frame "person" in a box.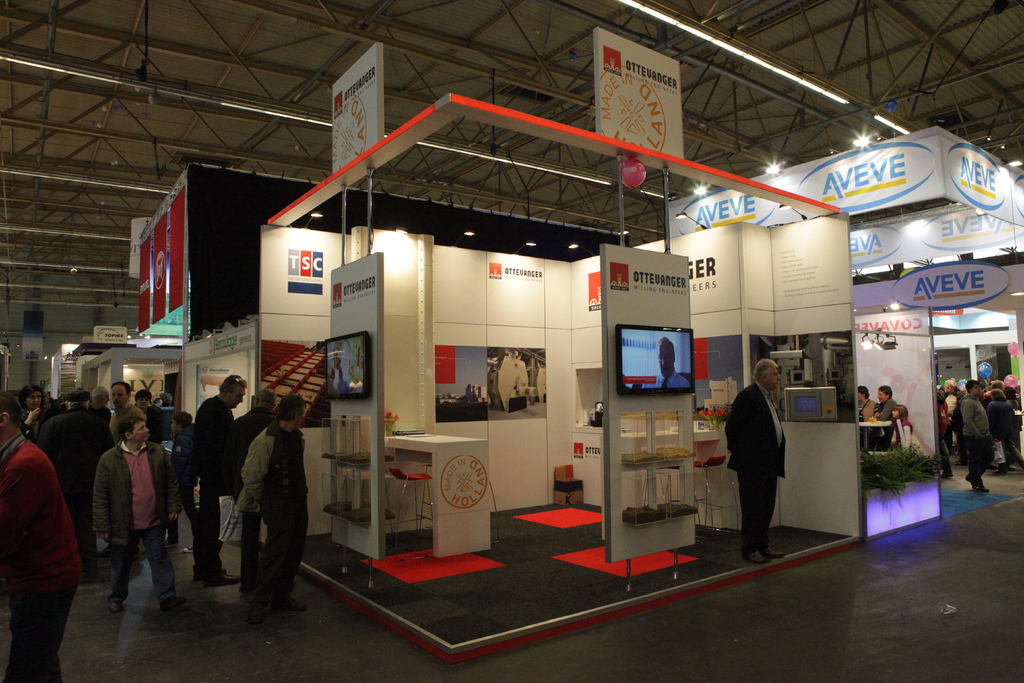
[left=31, top=395, right=95, bottom=518].
